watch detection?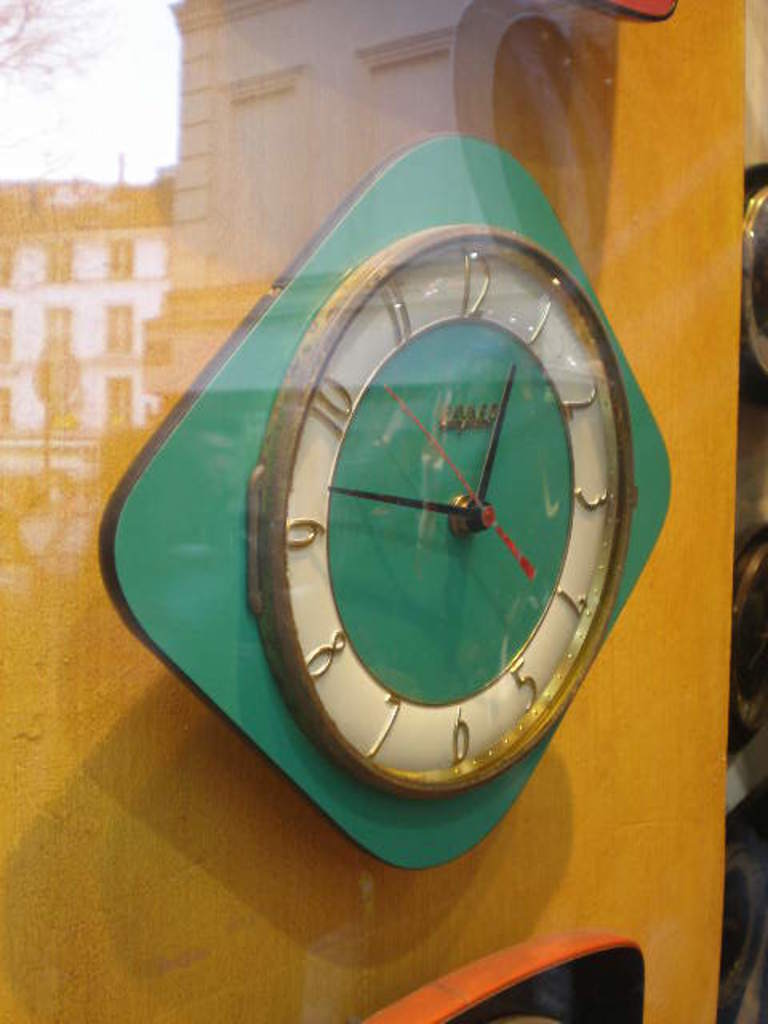
<region>723, 842, 766, 1022</region>
